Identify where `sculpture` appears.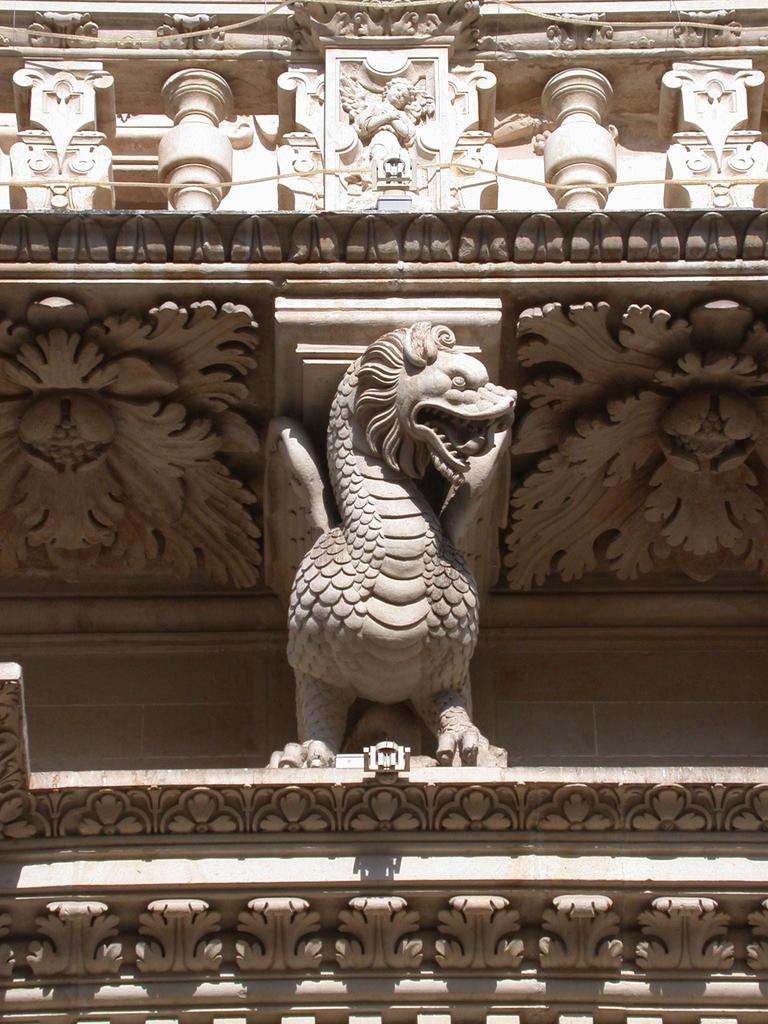
Appears at detection(330, 70, 447, 168).
